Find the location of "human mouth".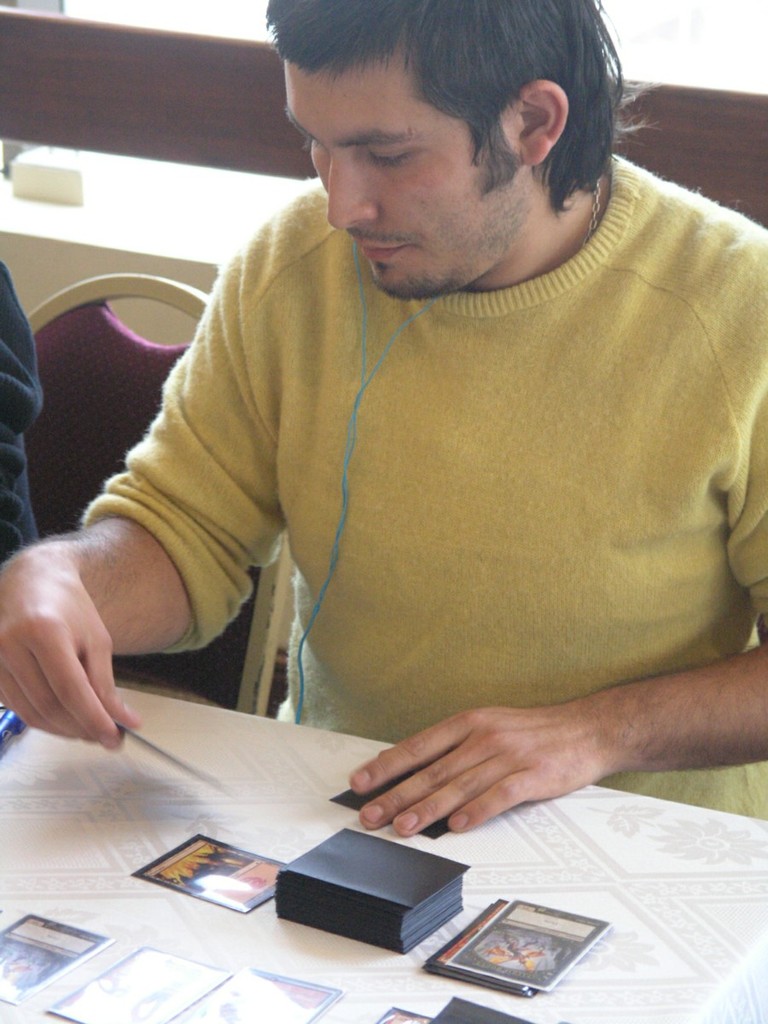
Location: box(350, 237, 410, 262).
